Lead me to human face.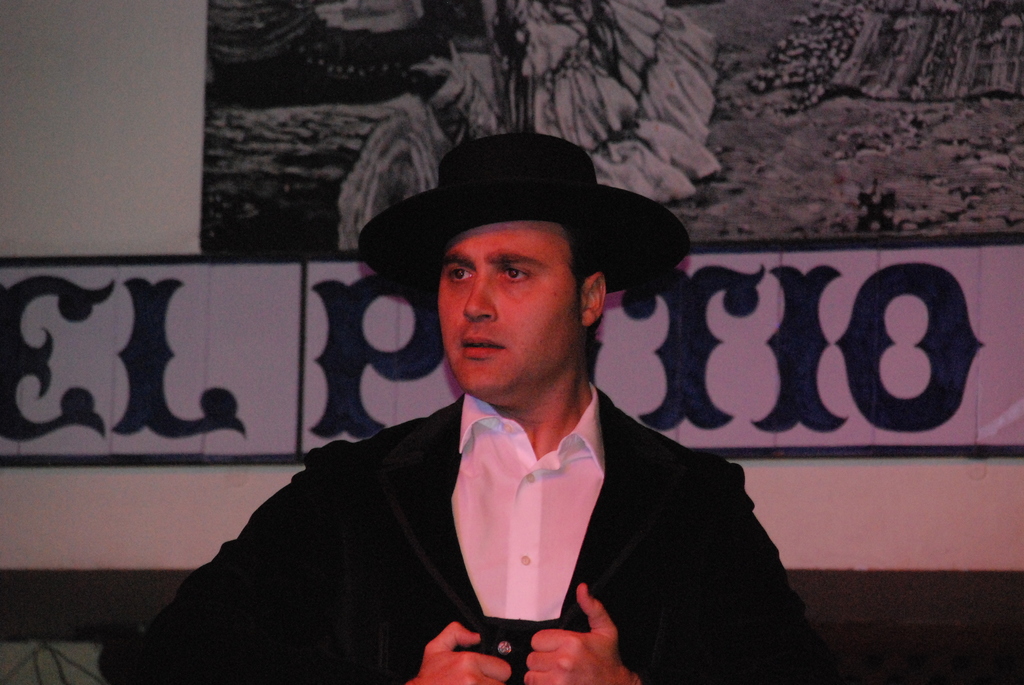
Lead to BBox(442, 222, 577, 394).
